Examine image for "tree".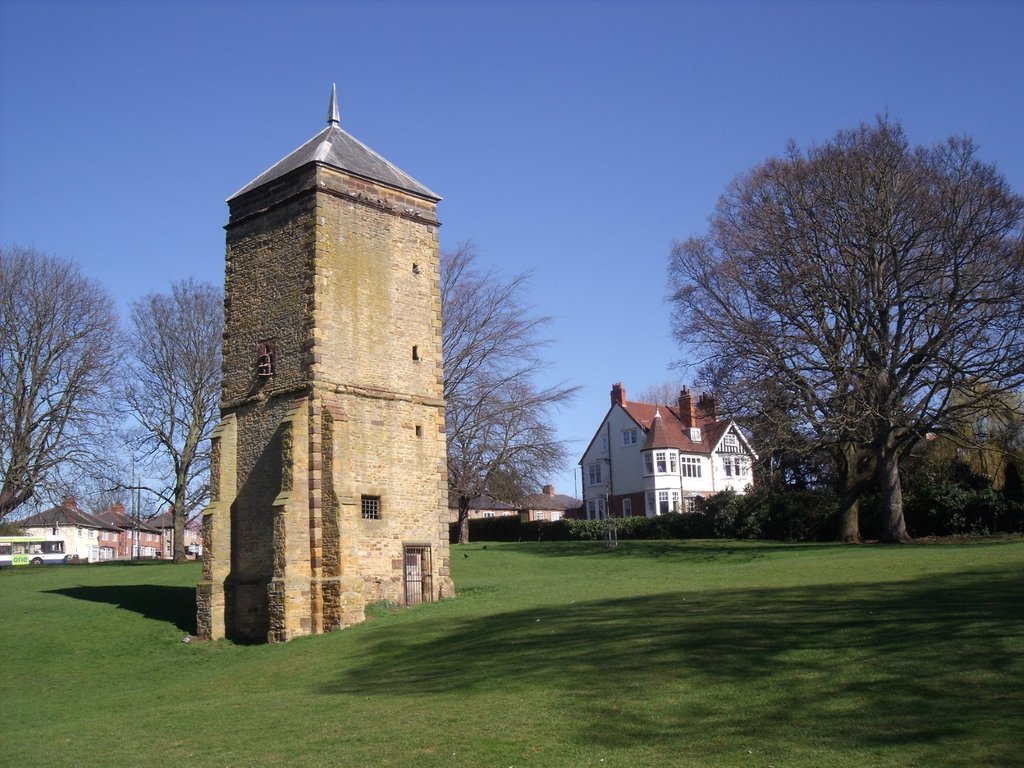
Examination result: 664/106/1023/543.
